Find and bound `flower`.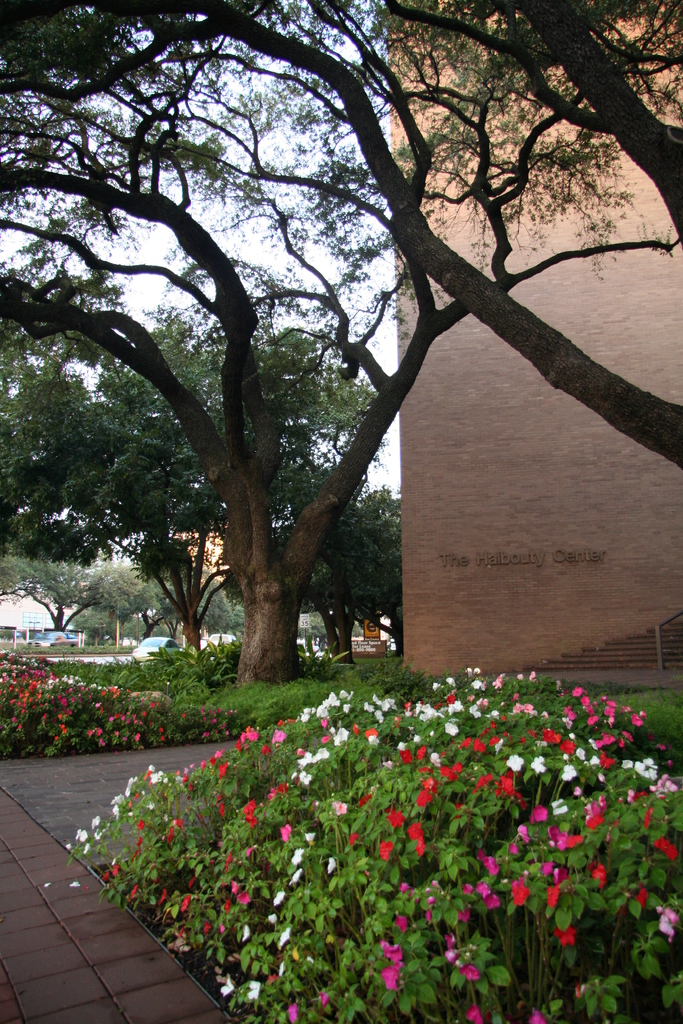
Bound: bbox=(241, 918, 254, 944).
